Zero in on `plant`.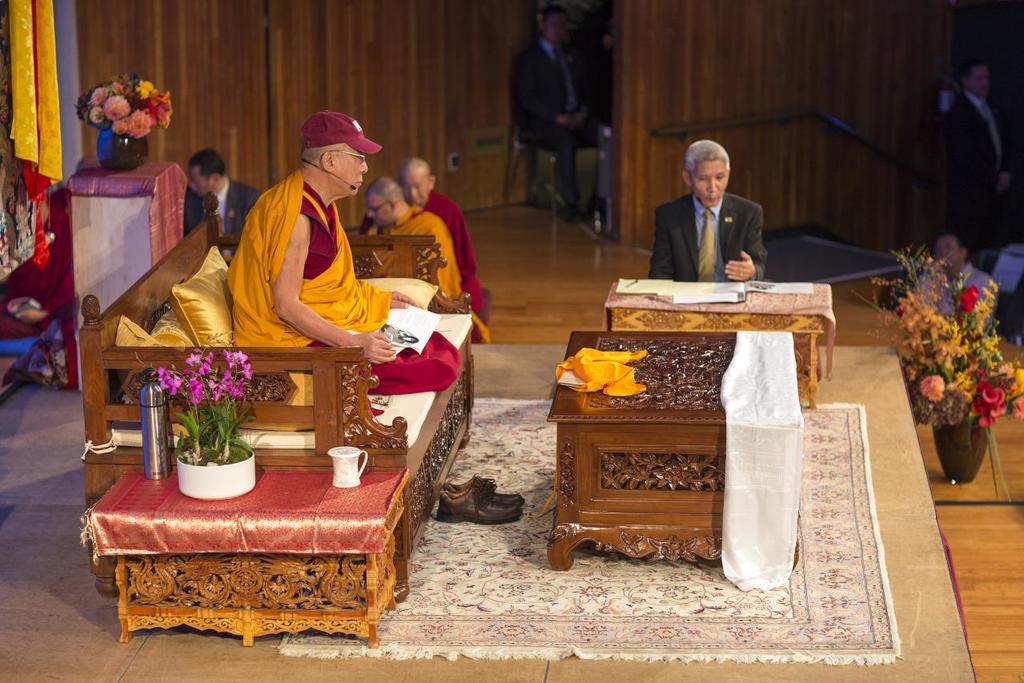
Zeroed in: crop(144, 325, 261, 508).
